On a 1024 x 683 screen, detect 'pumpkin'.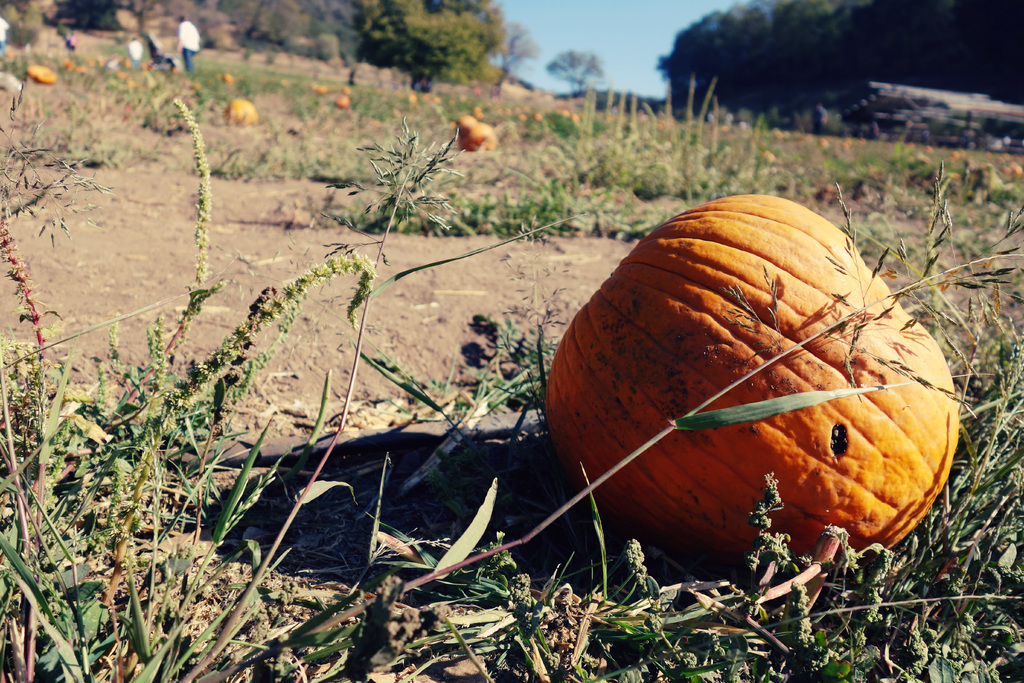
x1=28 y1=63 x2=41 y2=76.
